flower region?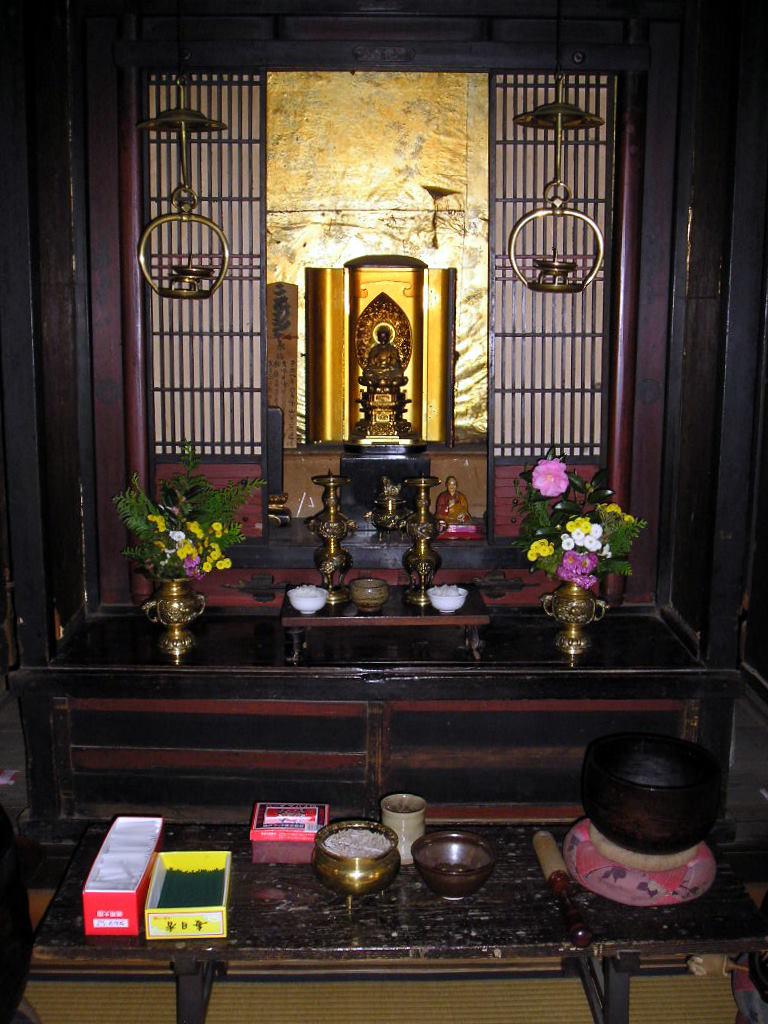
select_region(524, 538, 554, 561)
